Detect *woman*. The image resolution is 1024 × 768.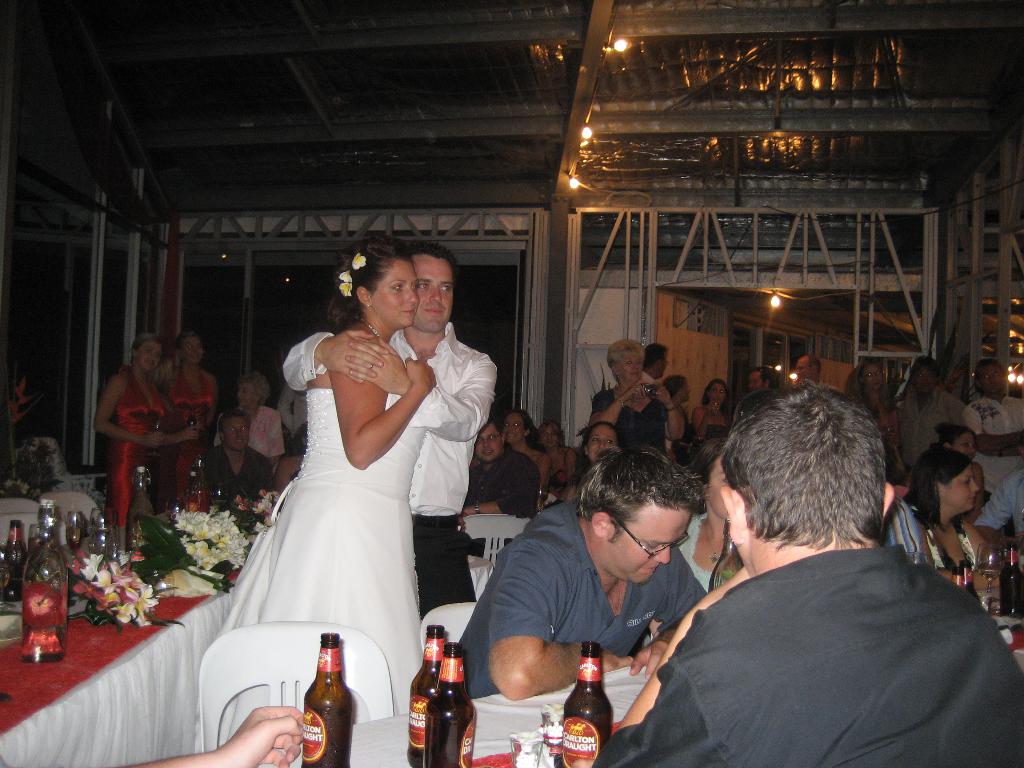
BBox(501, 406, 551, 495).
